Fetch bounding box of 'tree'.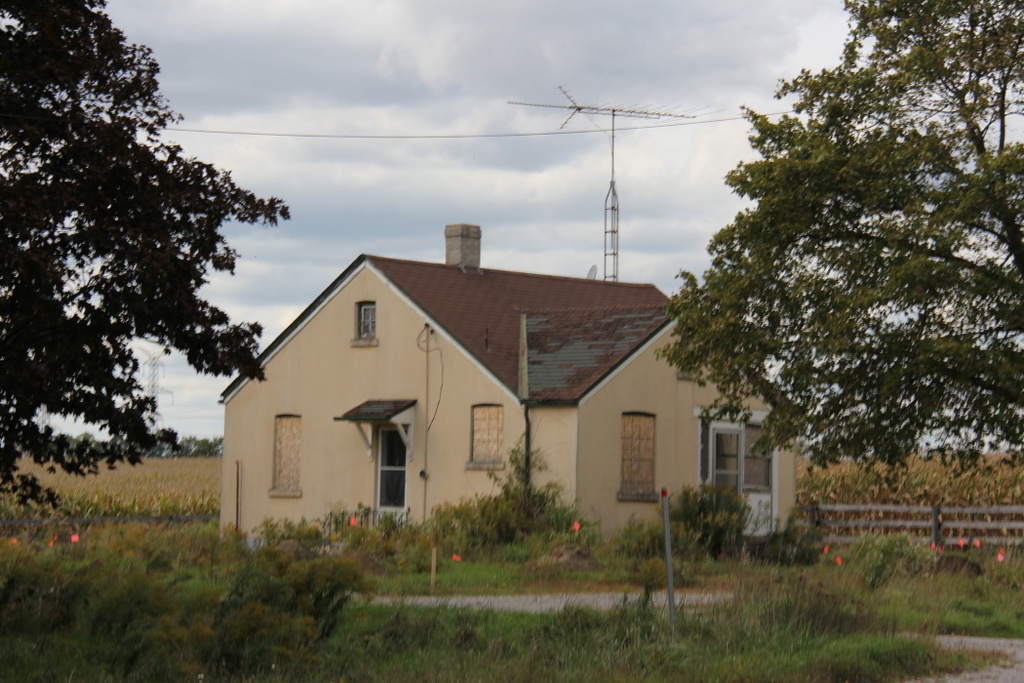
Bbox: 0, 0, 301, 527.
